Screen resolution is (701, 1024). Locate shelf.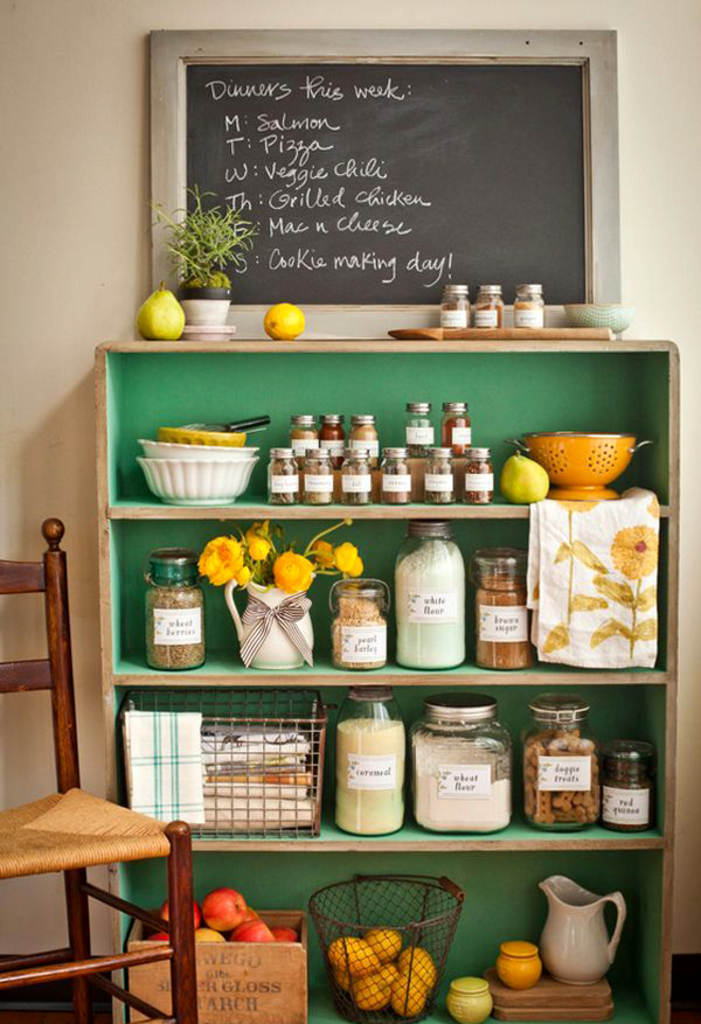
(left=58, top=172, right=697, bottom=1009).
